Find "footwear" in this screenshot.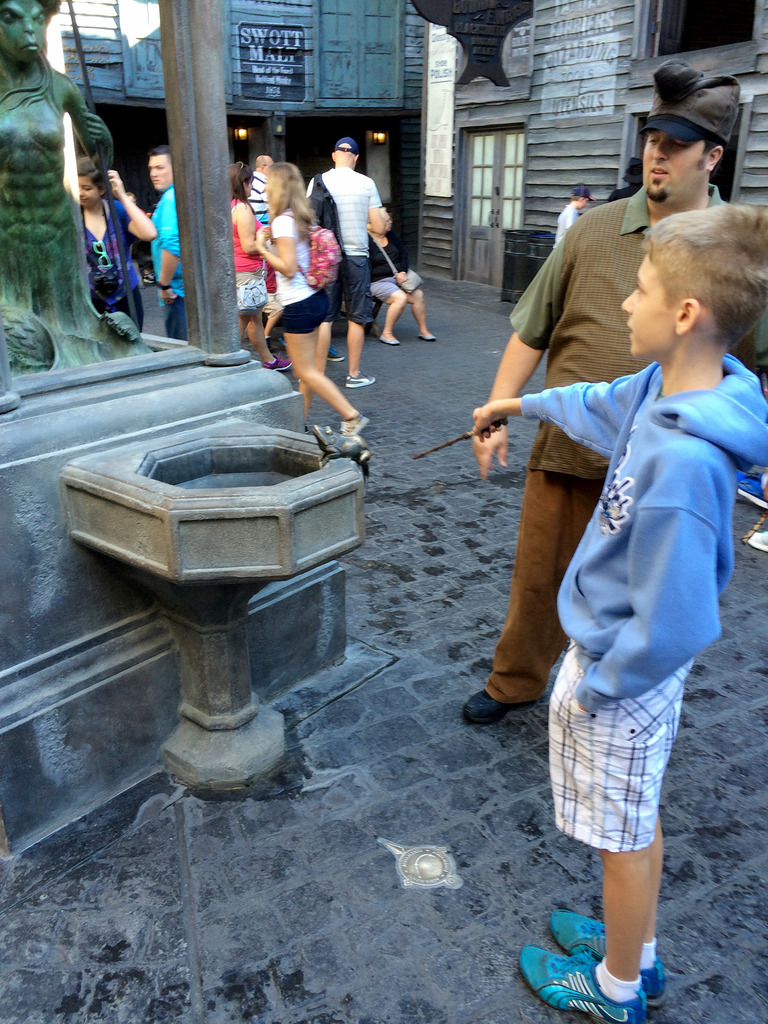
The bounding box for "footwear" is <region>338, 414, 375, 440</region>.
